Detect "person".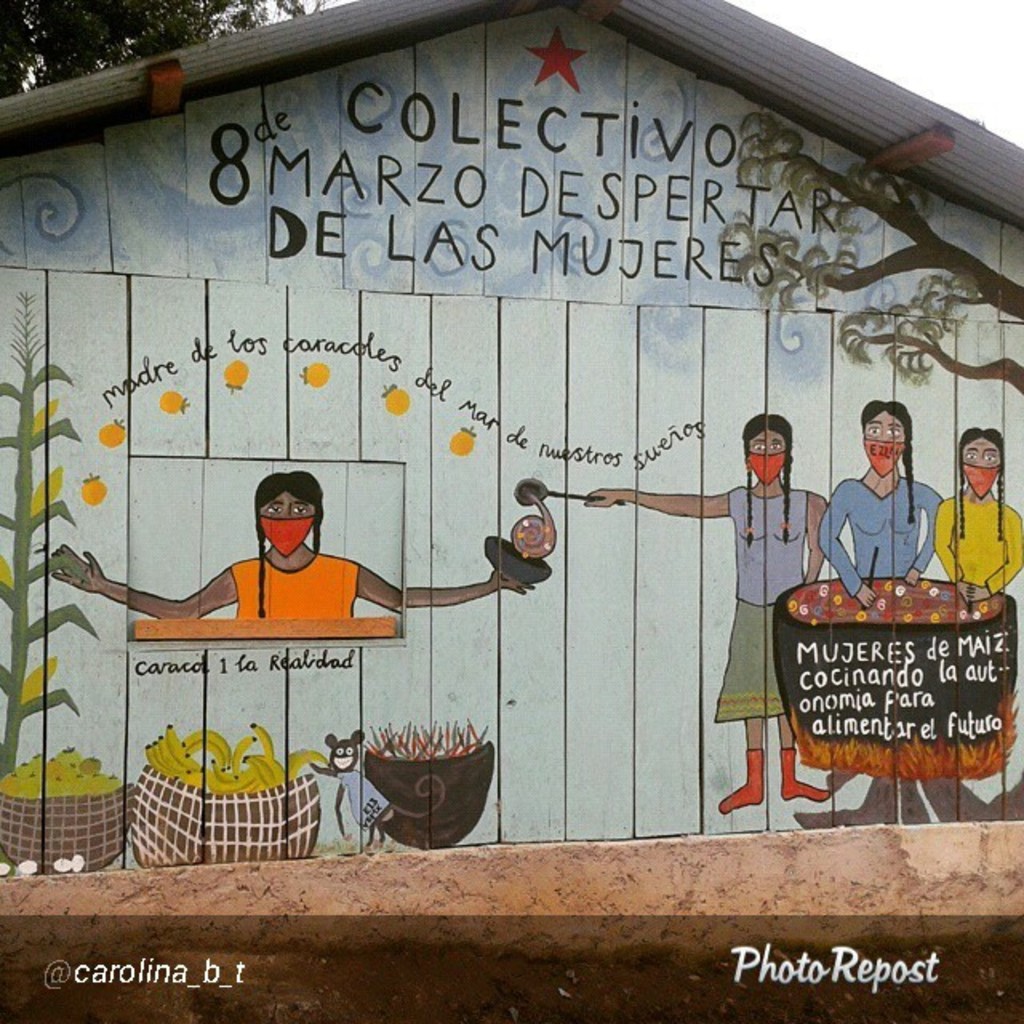
Detected at 586, 416, 826, 813.
